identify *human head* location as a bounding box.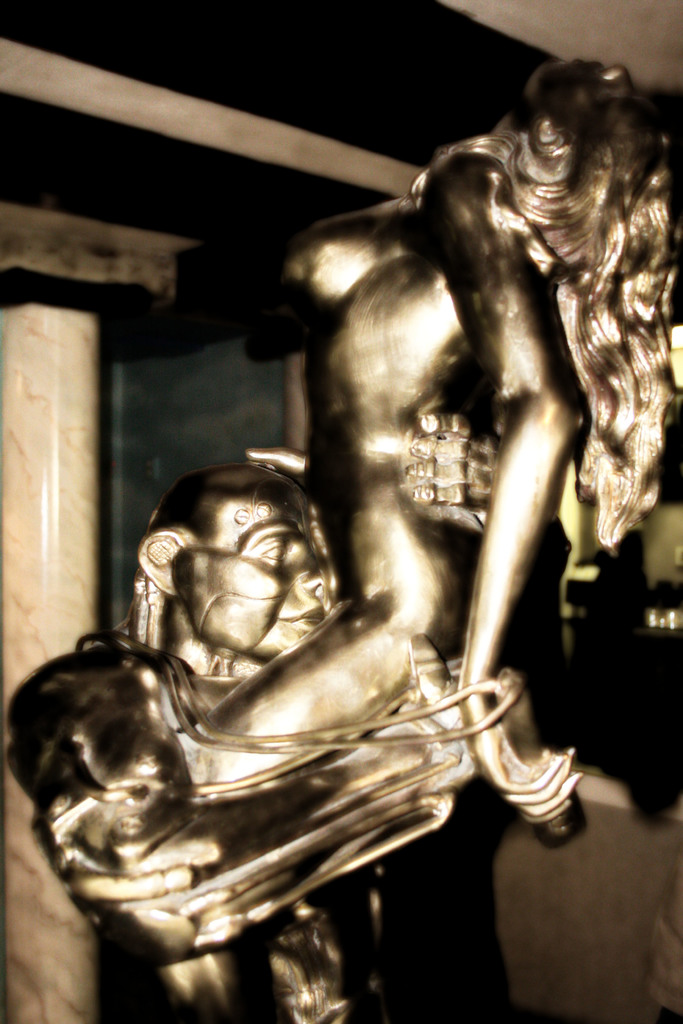
pyautogui.locateOnScreen(130, 476, 347, 664).
